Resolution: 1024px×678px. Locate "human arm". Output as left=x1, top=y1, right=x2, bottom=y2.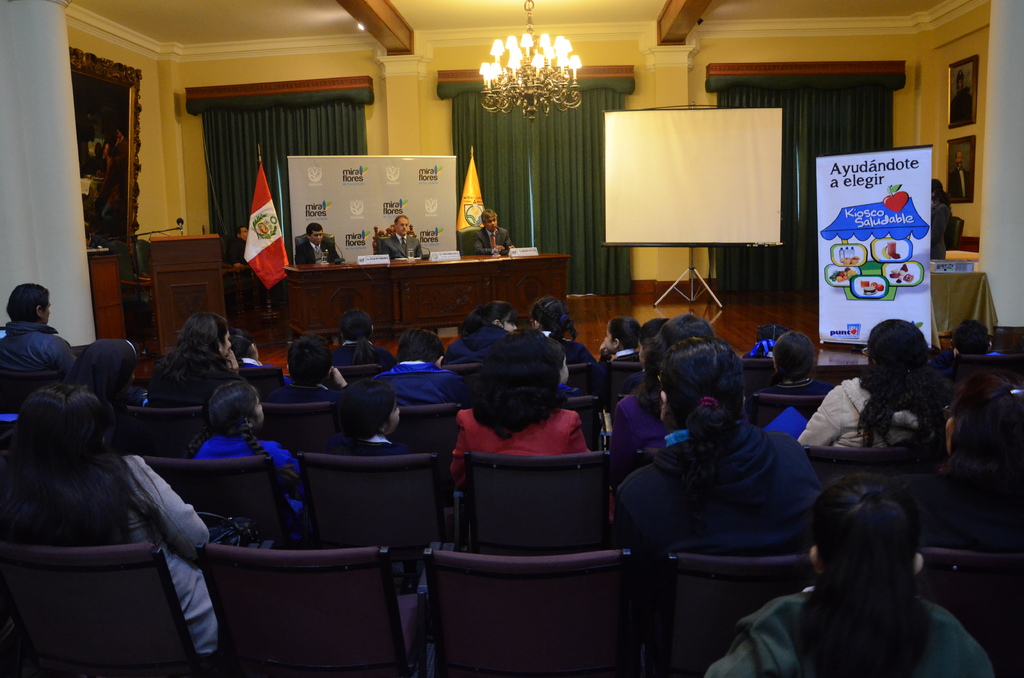
left=580, top=346, right=601, bottom=368.
